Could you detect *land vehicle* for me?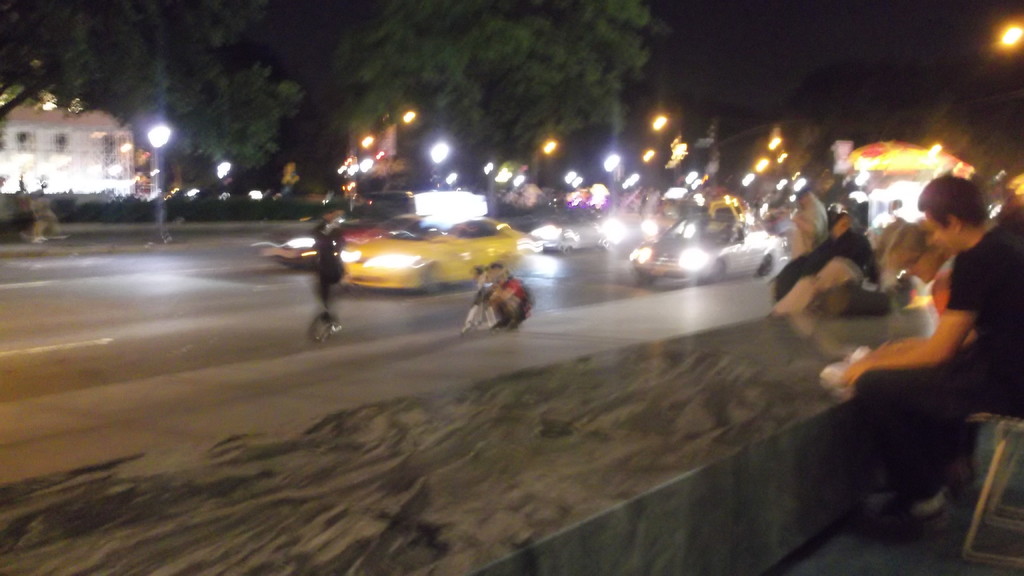
Detection result: bbox=[634, 220, 785, 278].
